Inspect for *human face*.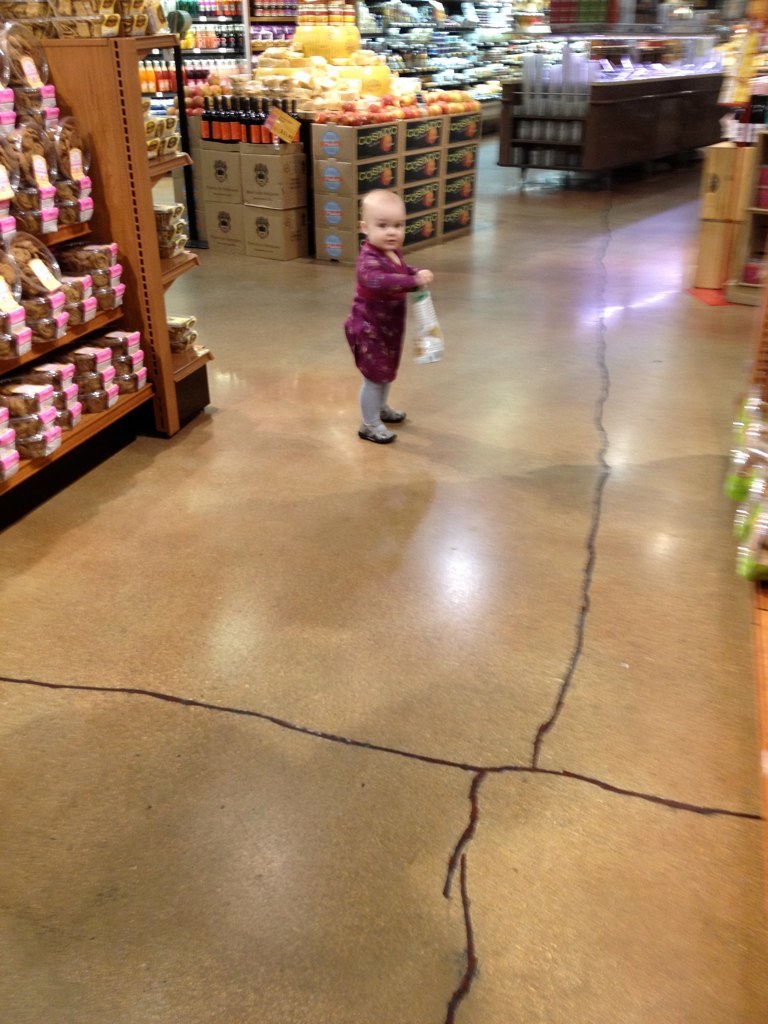
Inspection: bbox=[369, 205, 406, 251].
